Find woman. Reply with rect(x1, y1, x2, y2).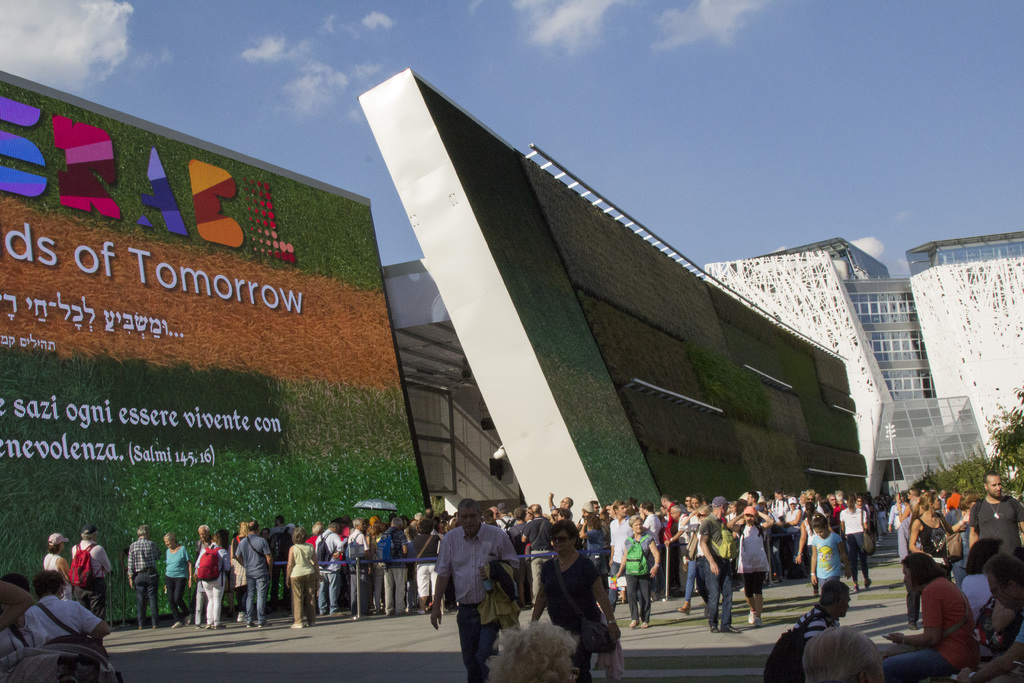
rect(161, 535, 194, 631).
